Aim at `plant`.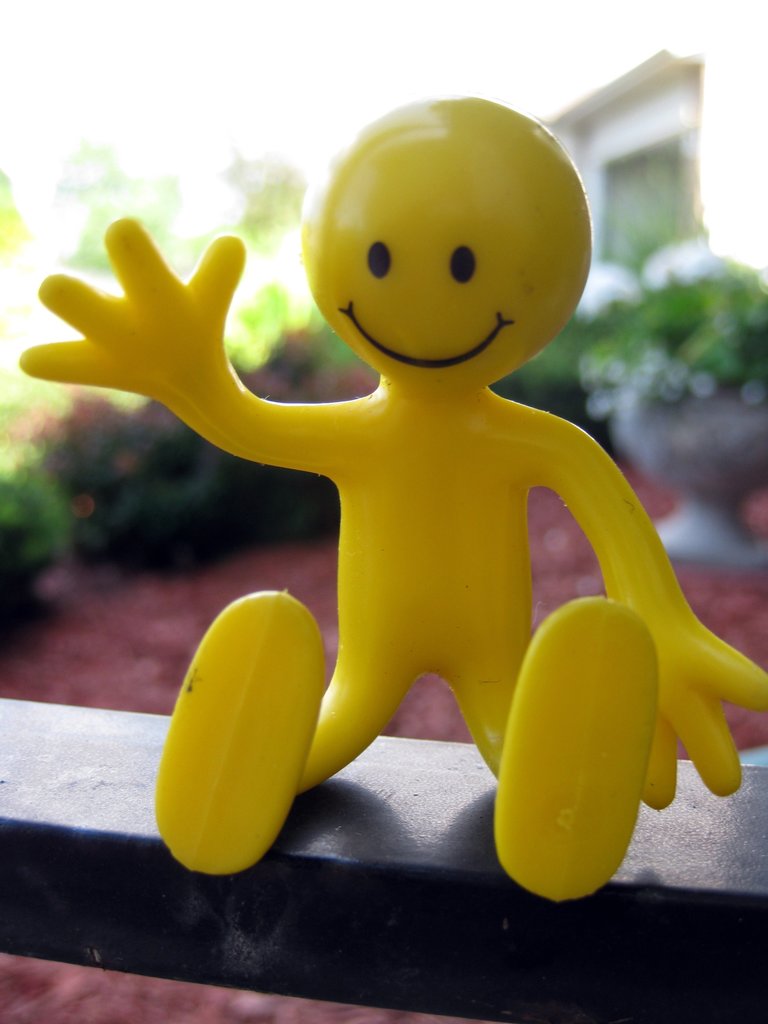
Aimed at [492,251,767,428].
